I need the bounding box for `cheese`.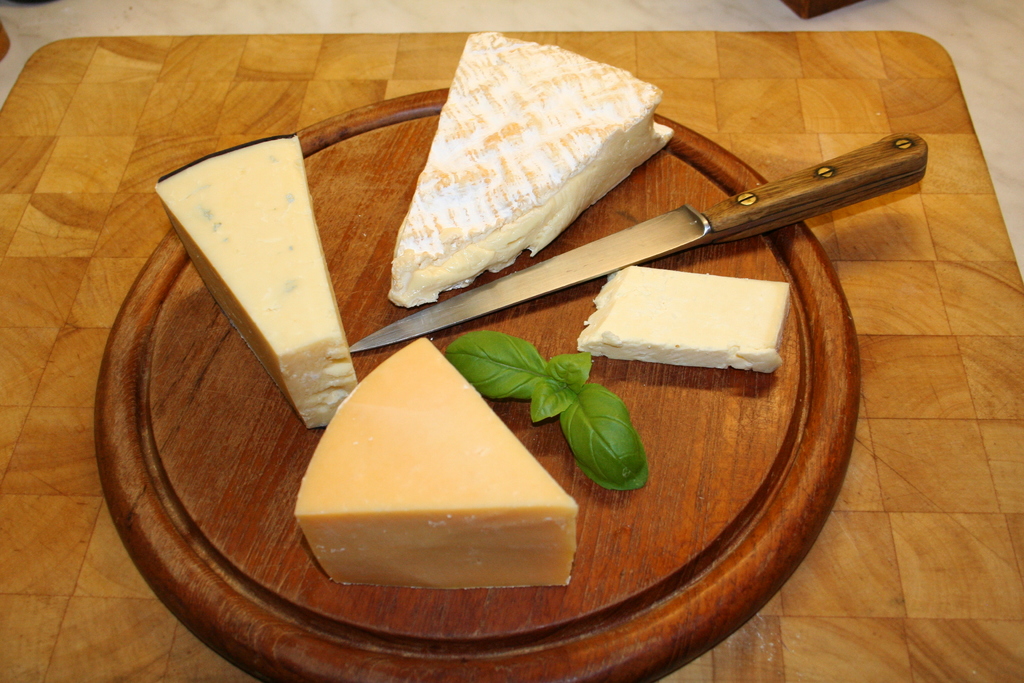
Here it is: <box>150,131,359,431</box>.
